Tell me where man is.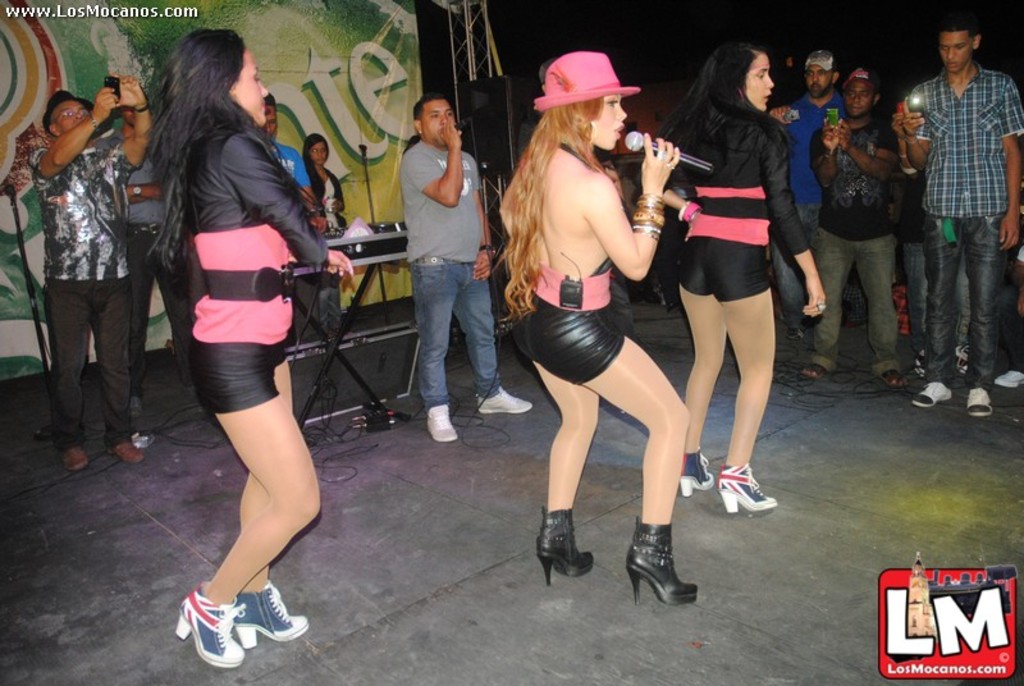
man is at {"x1": 262, "y1": 95, "x2": 325, "y2": 210}.
